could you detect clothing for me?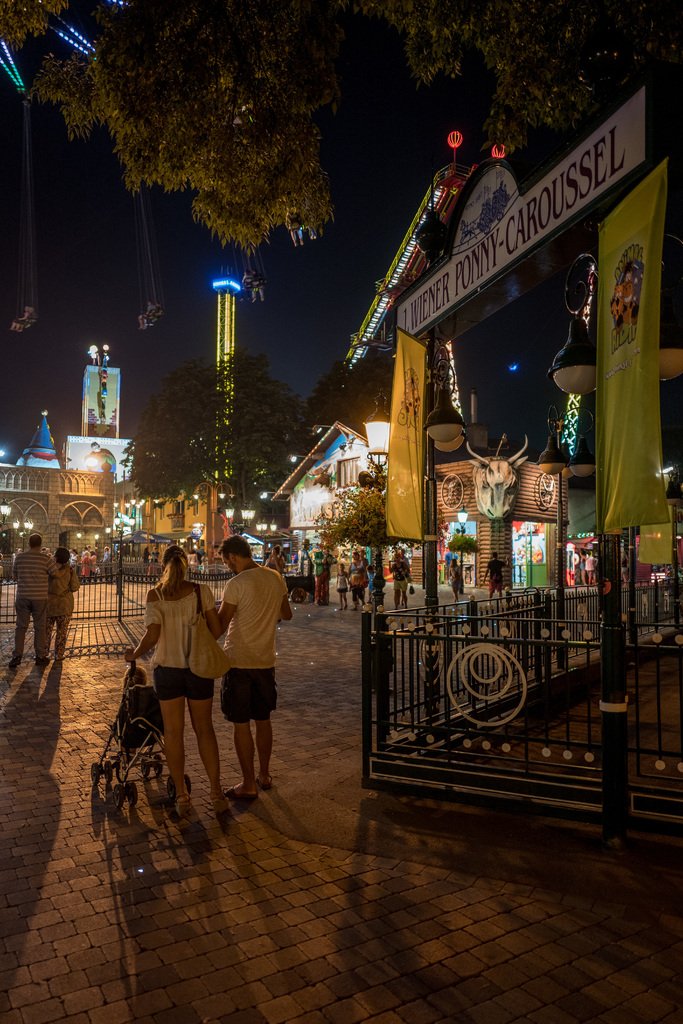
Detection result: <region>387, 561, 406, 593</region>.
